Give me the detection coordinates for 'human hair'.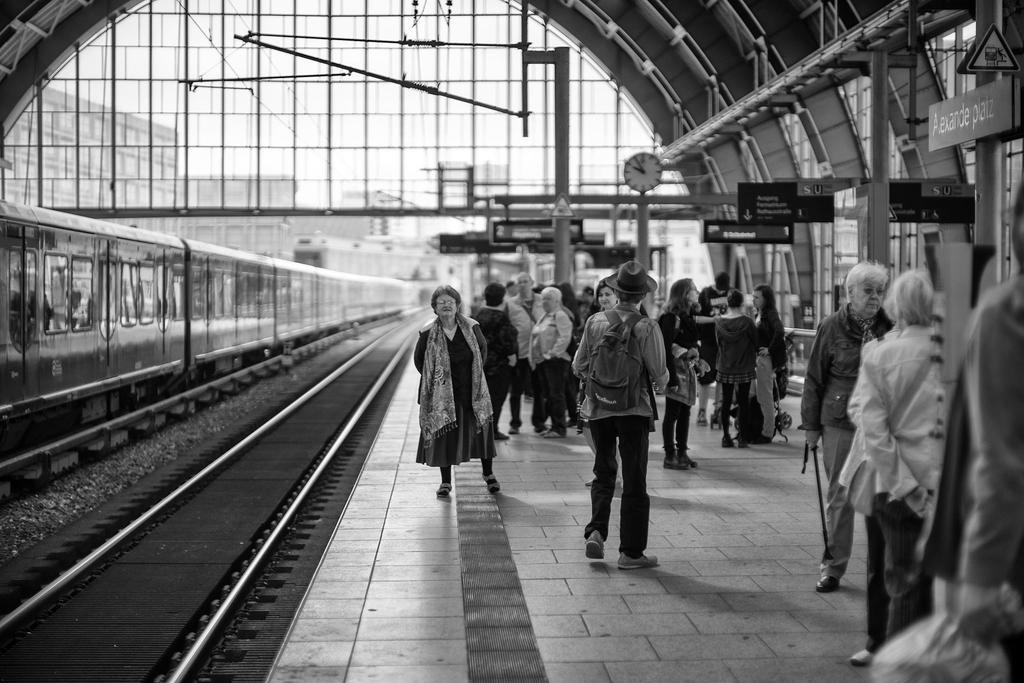
714, 271, 732, 290.
